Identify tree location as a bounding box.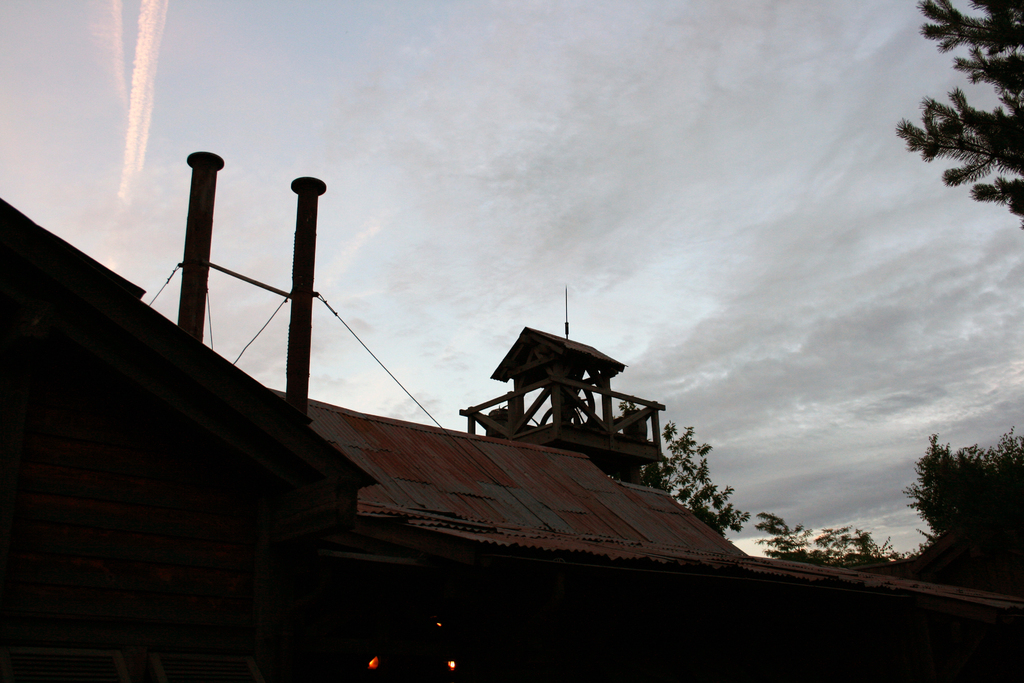
(x1=573, y1=391, x2=746, y2=538).
